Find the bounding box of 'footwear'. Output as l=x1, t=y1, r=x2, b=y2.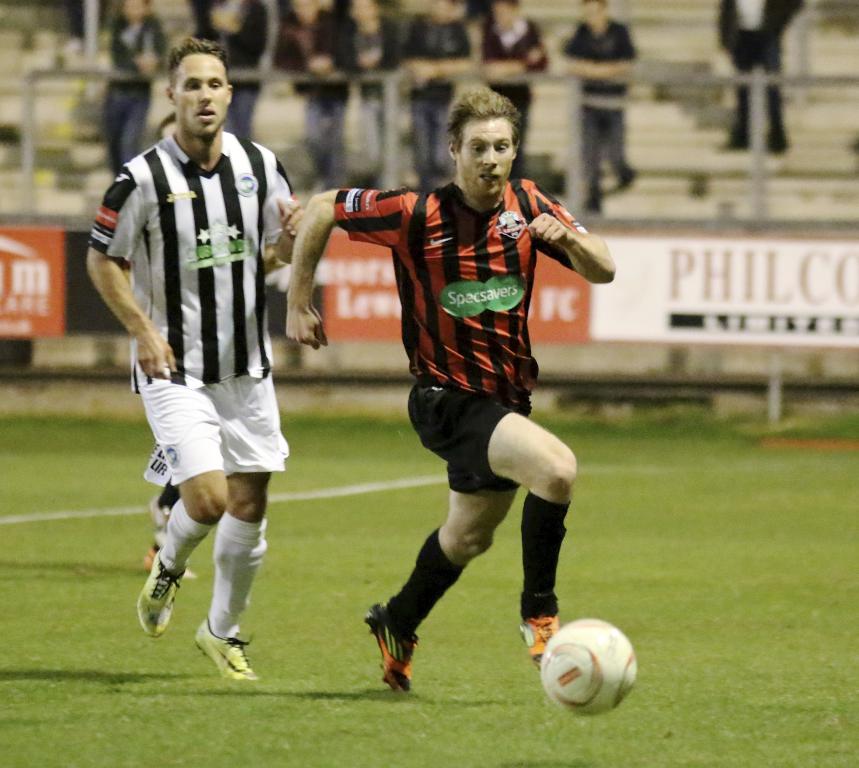
l=363, t=597, r=418, b=695.
